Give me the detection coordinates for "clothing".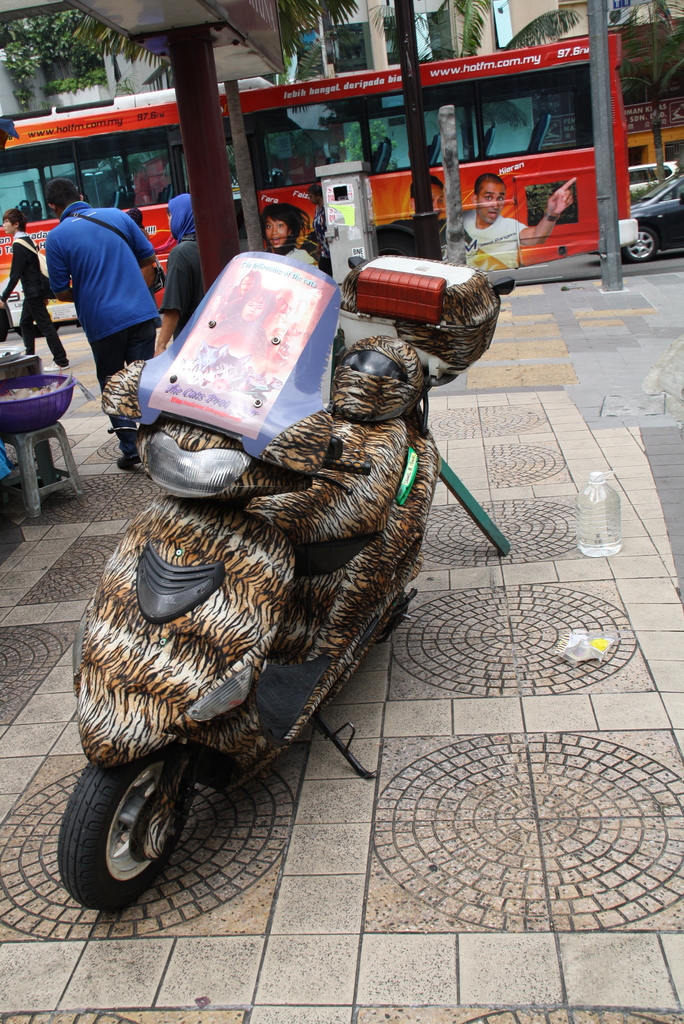
box(286, 246, 318, 264).
